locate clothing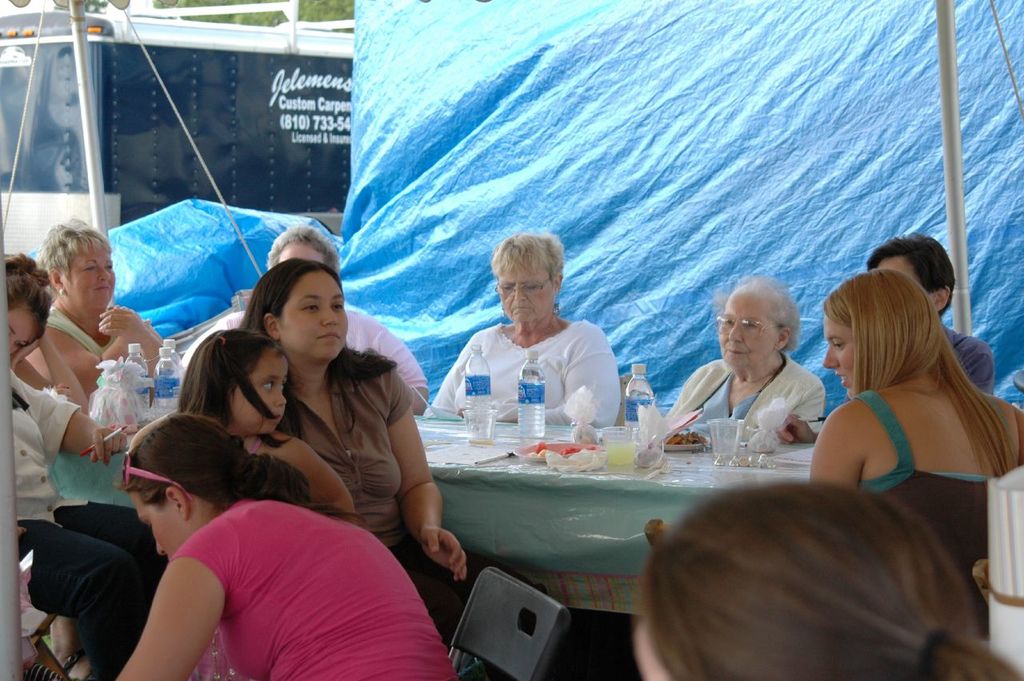
[left=856, top=391, right=1023, bottom=625]
